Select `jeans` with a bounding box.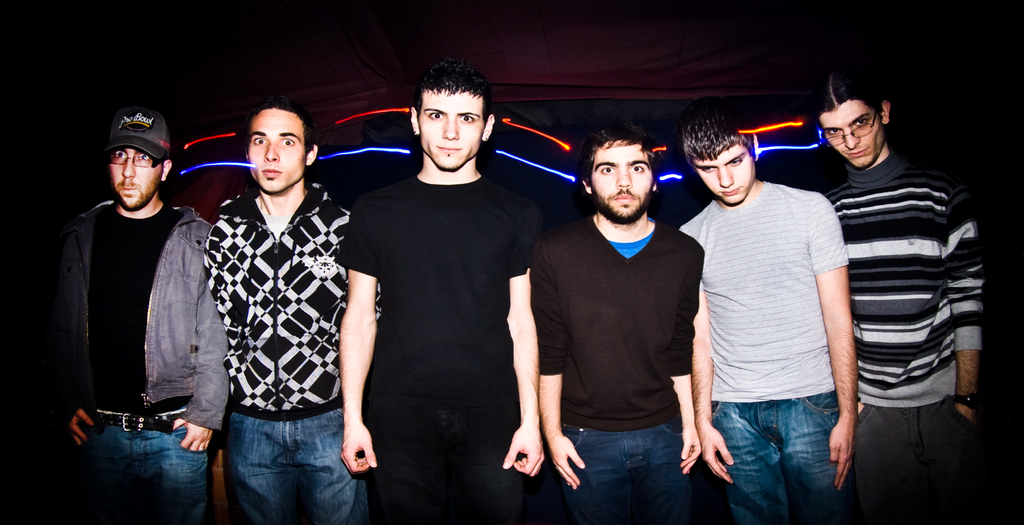
<region>712, 384, 857, 524</region>.
